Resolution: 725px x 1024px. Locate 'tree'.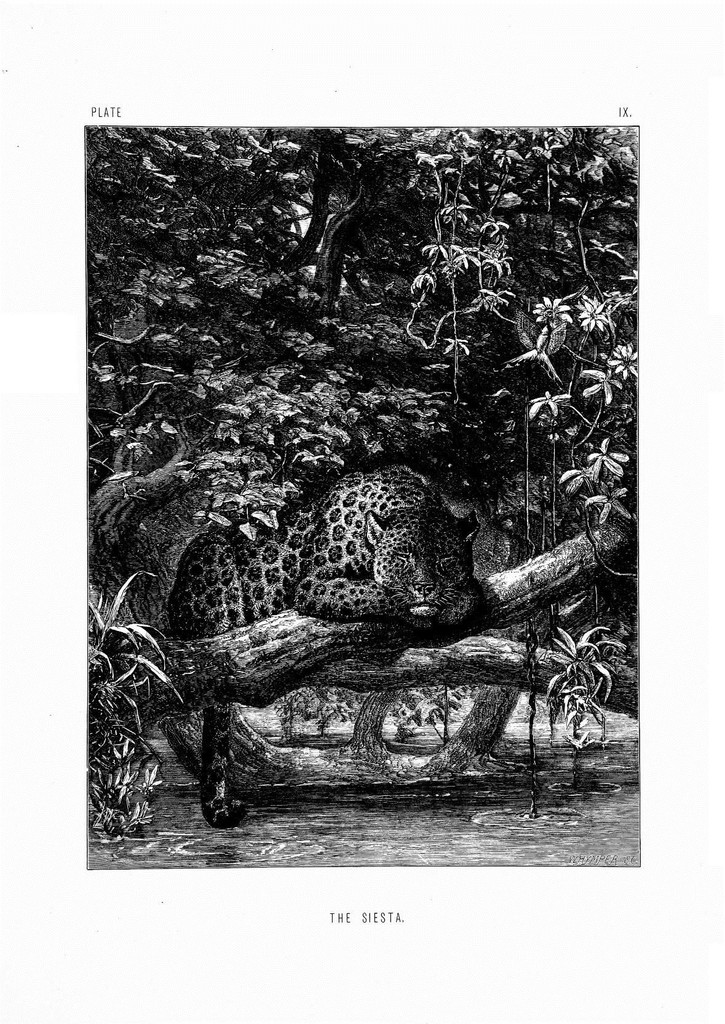
x1=86 y1=128 x2=638 y2=833.
